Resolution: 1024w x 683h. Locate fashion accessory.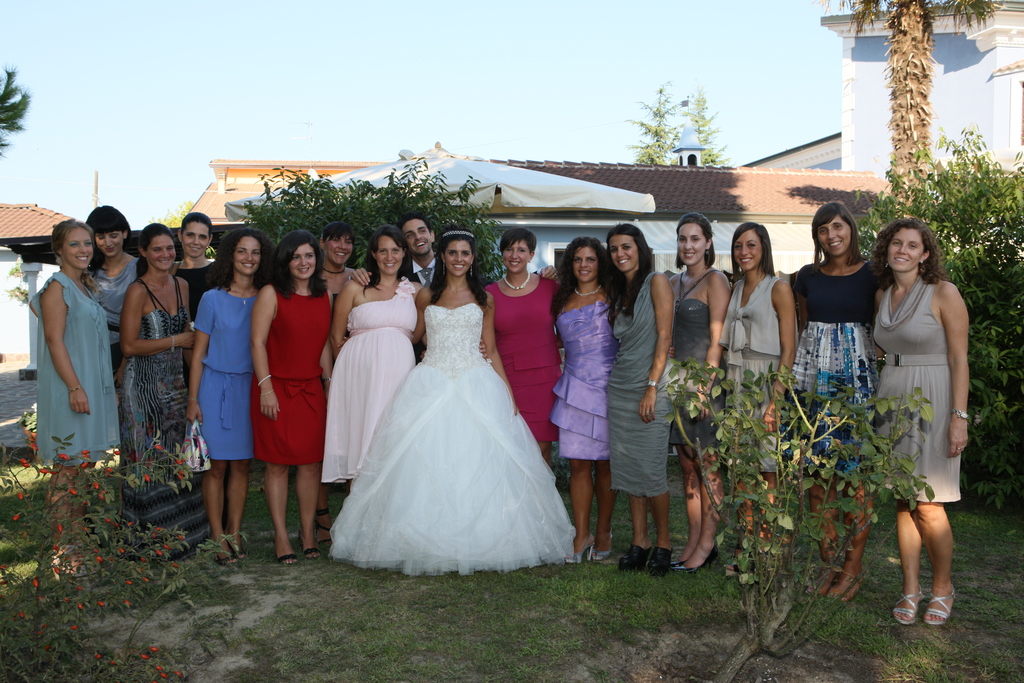
left=213, top=543, right=237, bottom=568.
